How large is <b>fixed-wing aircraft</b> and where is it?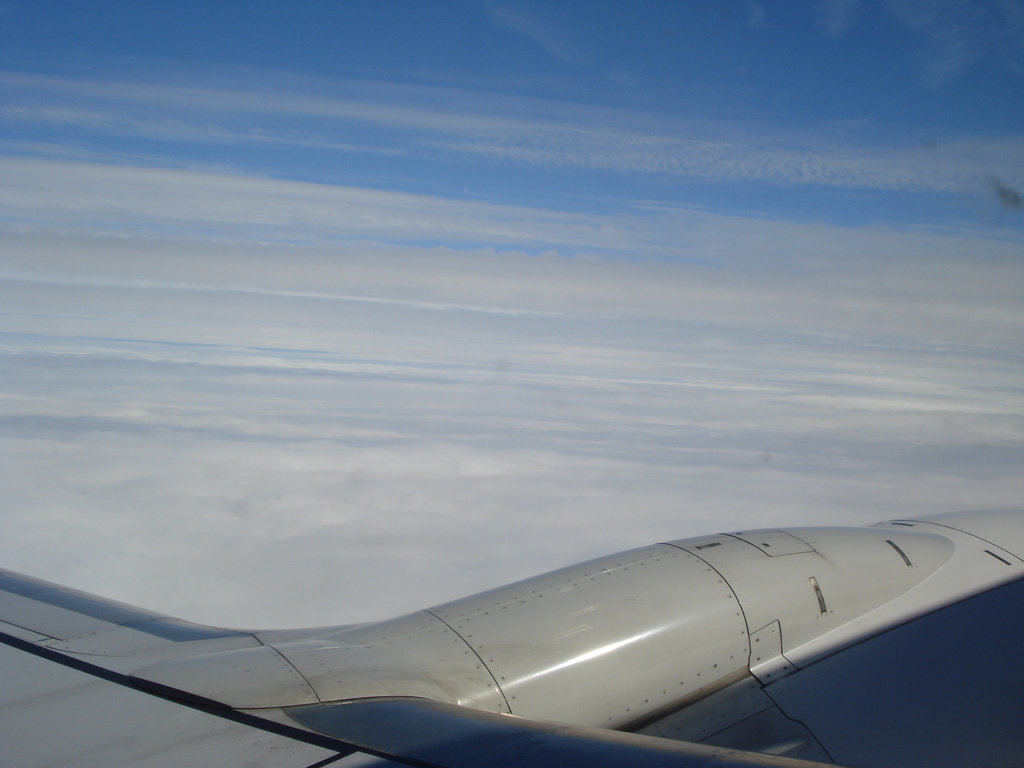
Bounding box: [left=0, top=459, right=1012, bottom=764].
